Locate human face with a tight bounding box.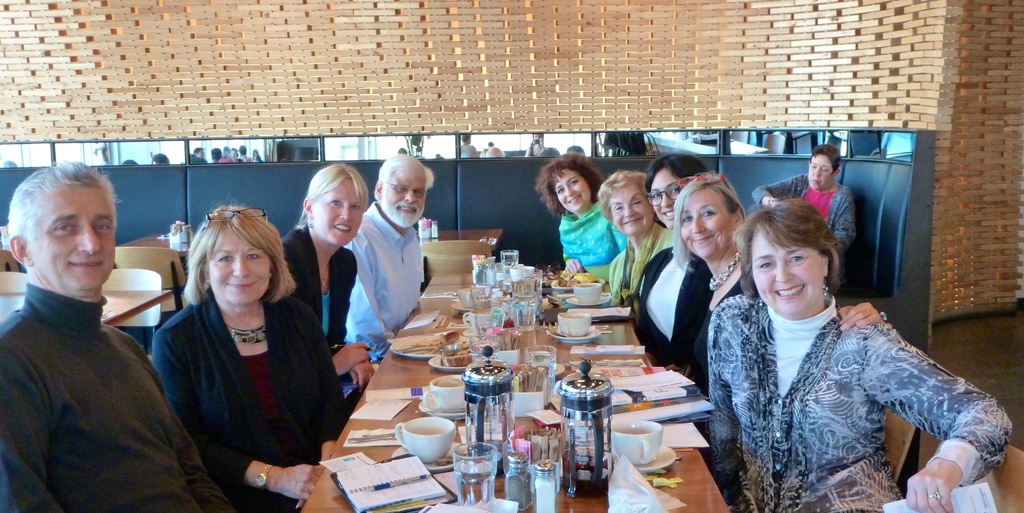
[left=610, top=183, right=650, bottom=235].
